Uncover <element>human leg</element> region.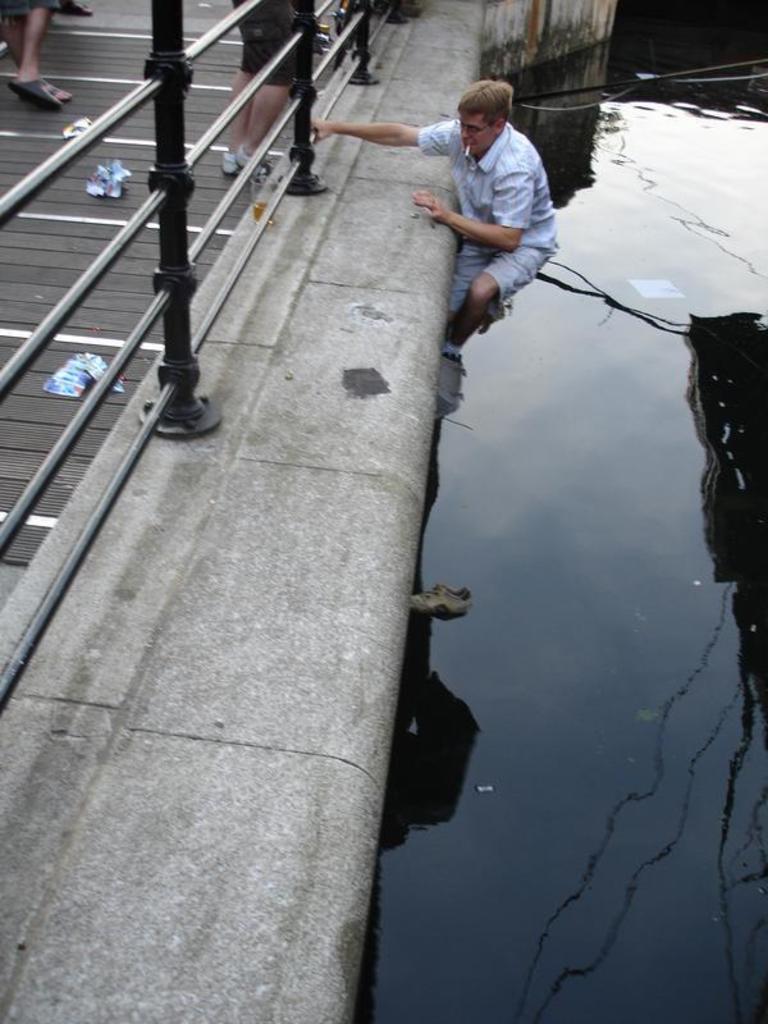
Uncovered: (x1=6, y1=0, x2=77, y2=110).
